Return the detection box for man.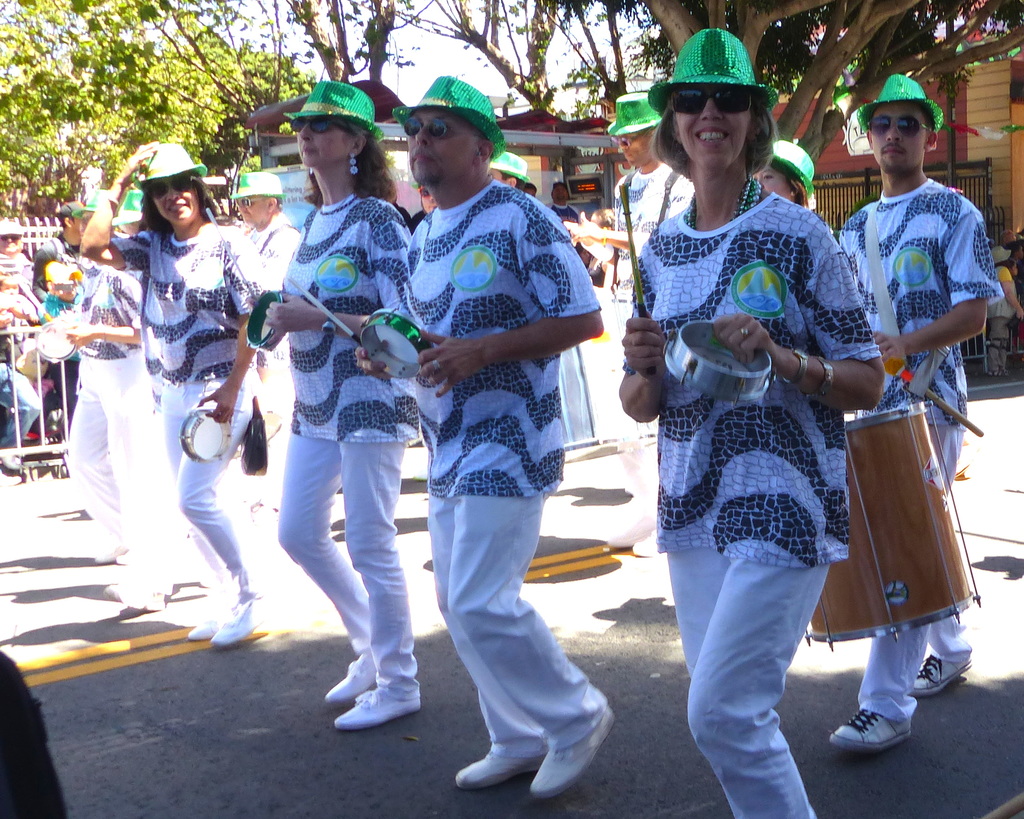
region(568, 88, 692, 555).
